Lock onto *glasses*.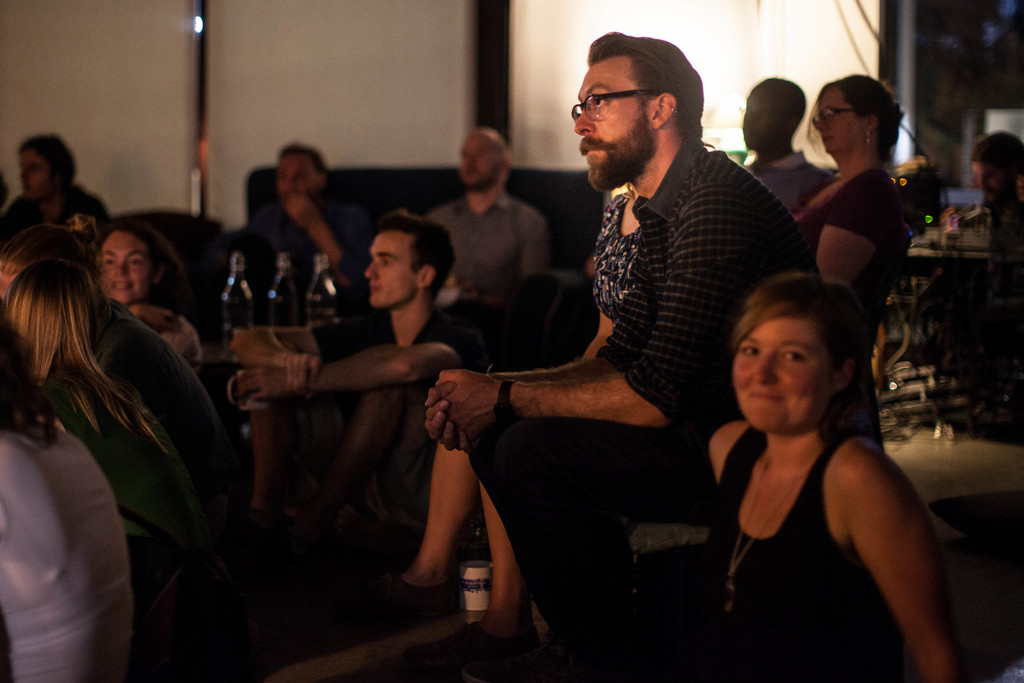
Locked: bbox=(577, 82, 705, 127).
